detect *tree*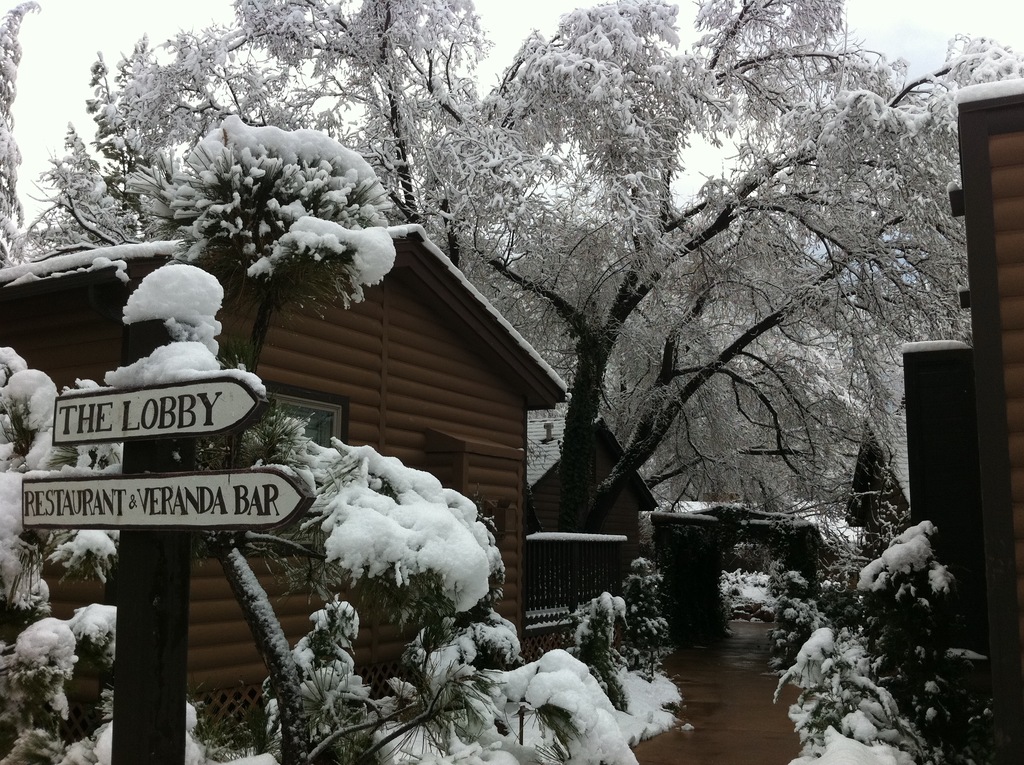
x1=47 y1=0 x2=890 y2=688
